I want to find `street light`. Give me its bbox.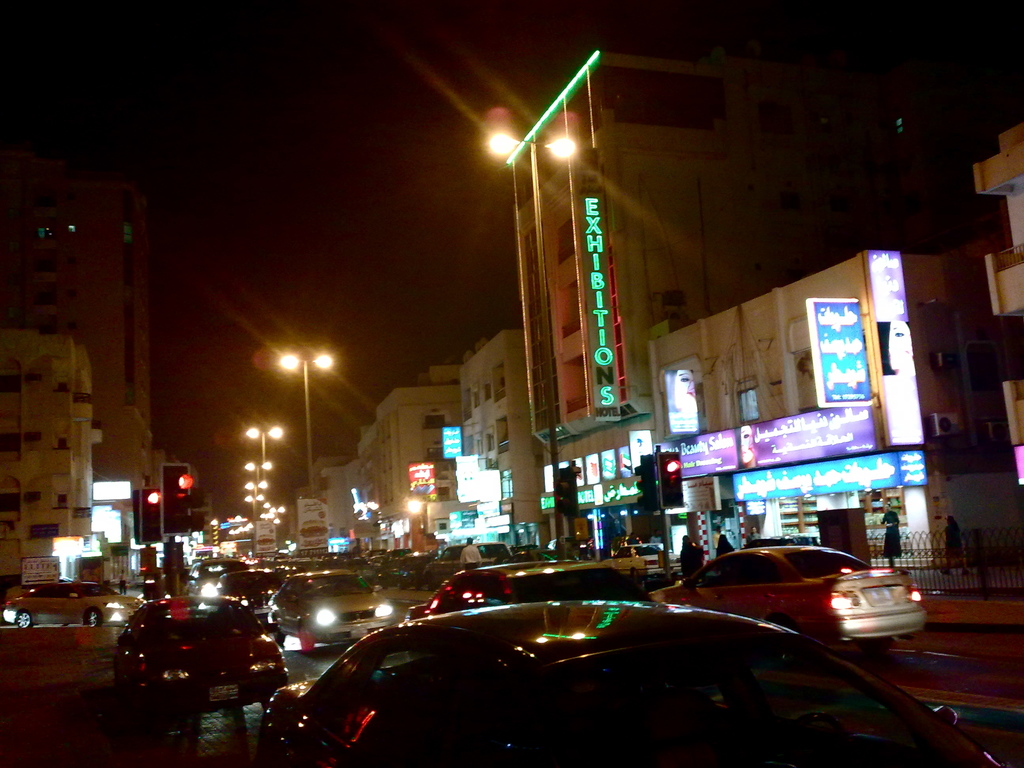
bbox(244, 480, 272, 521).
